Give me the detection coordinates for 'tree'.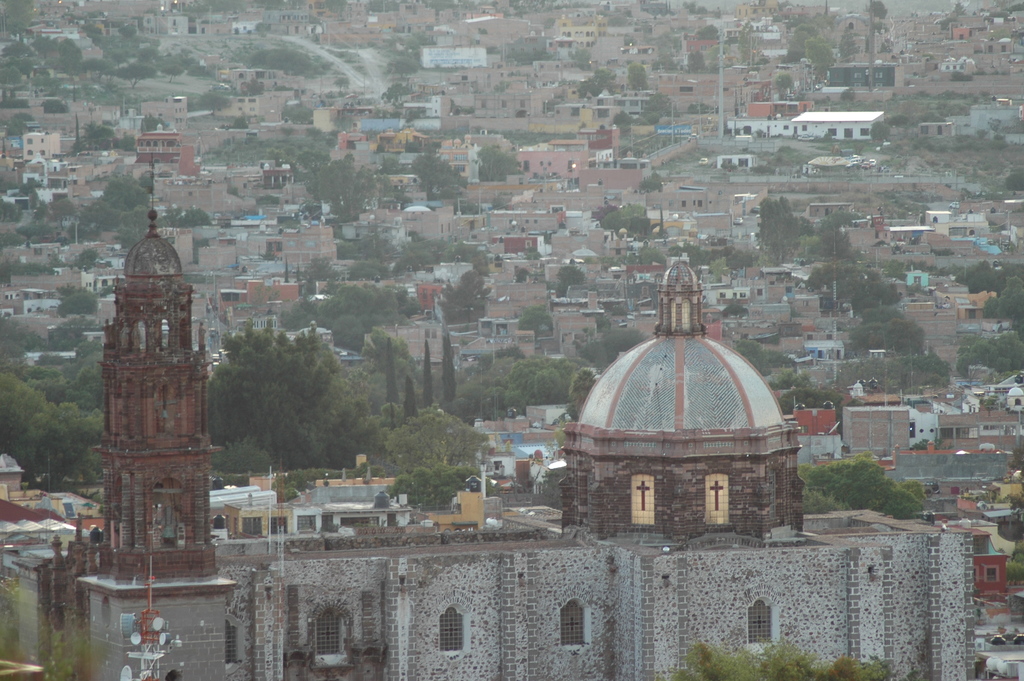
BBox(1003, 172, 1023, 195).
